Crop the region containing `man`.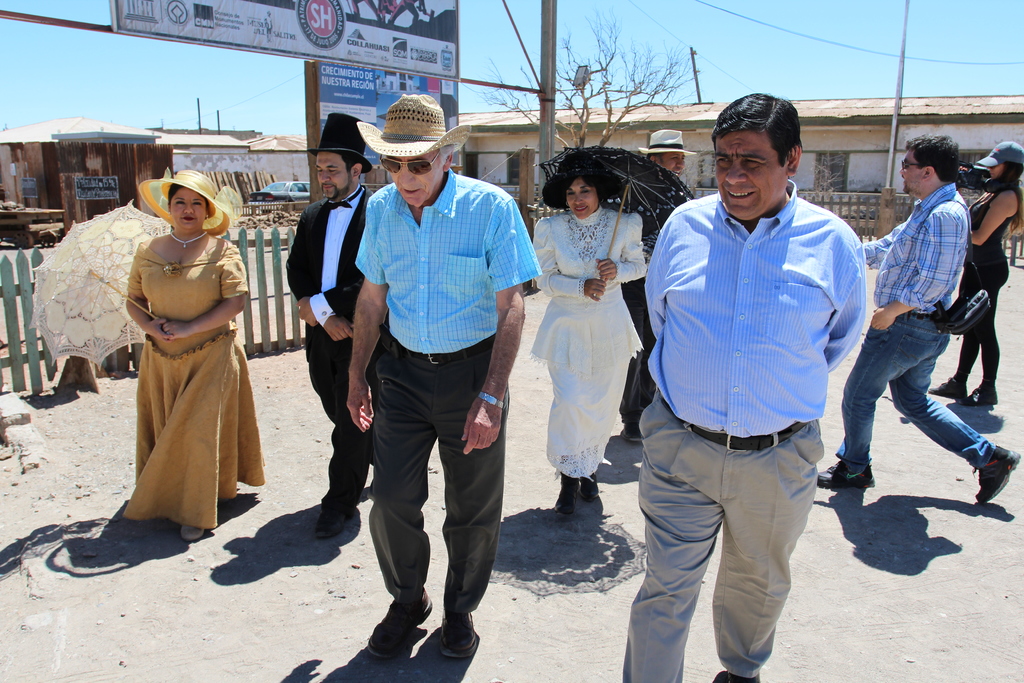
Crop region: <region>622, 106, 882, 659</region>.
